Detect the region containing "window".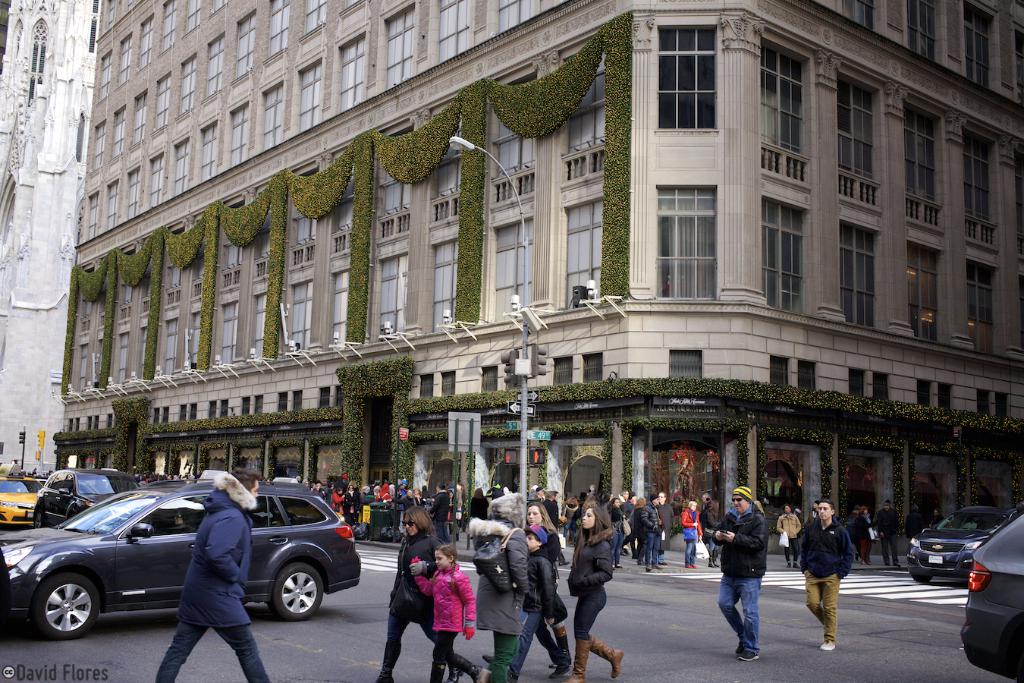
<bbox>108, 104, 124, 163</bbox>.
